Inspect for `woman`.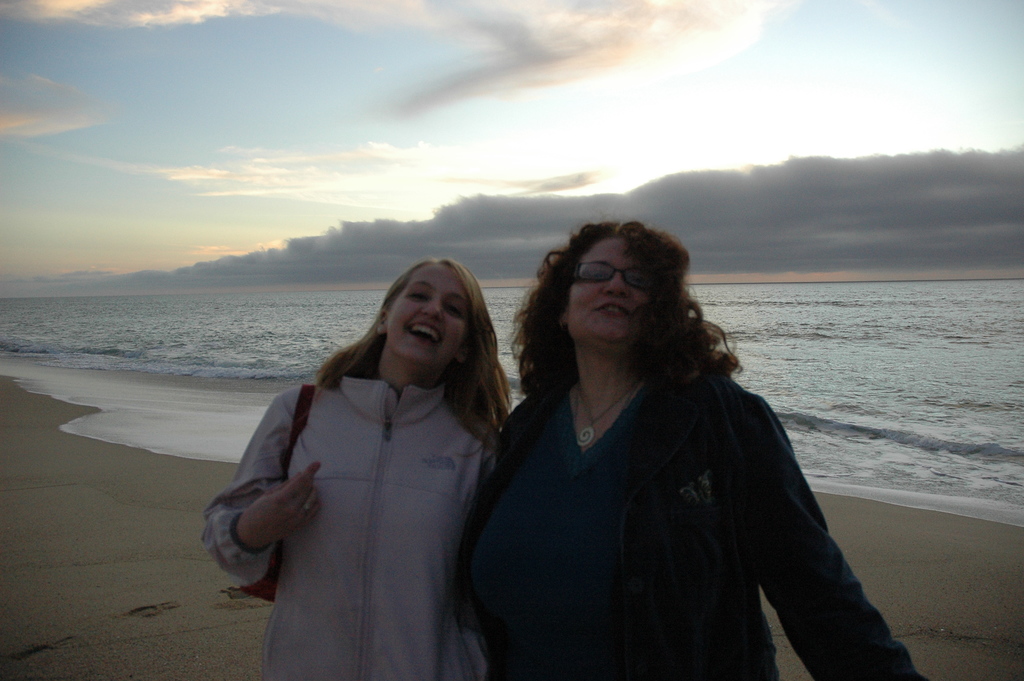
Inspection: [x1=202, y1=258, x2=515, y2=680].
